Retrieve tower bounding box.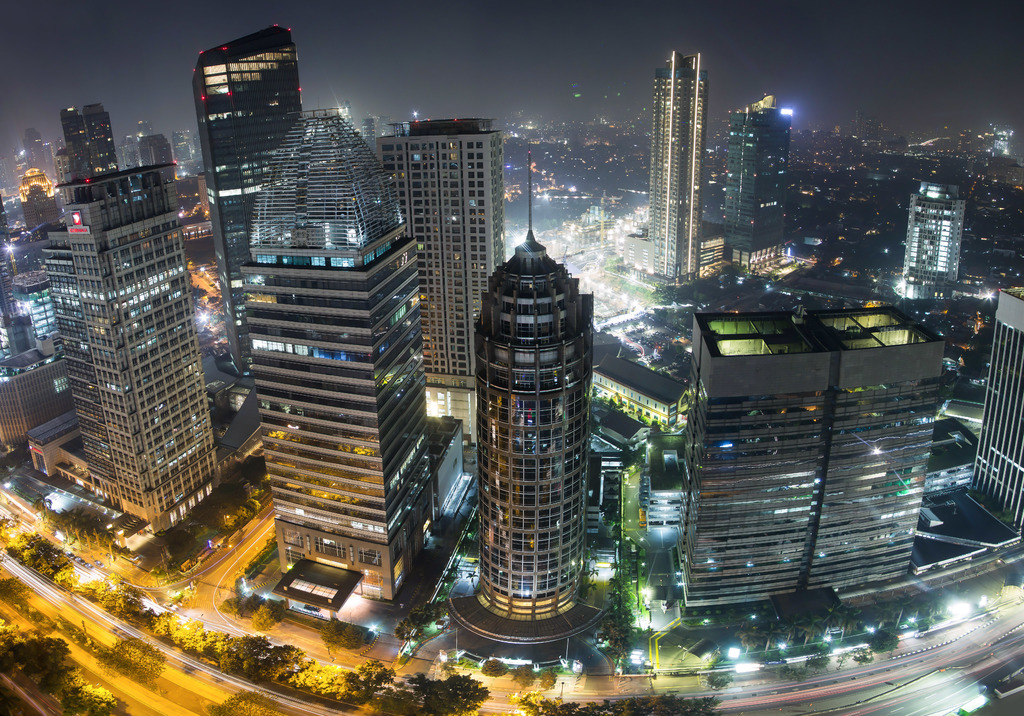
Bounding box: left=906, top=182, right=967, bottom=303.
